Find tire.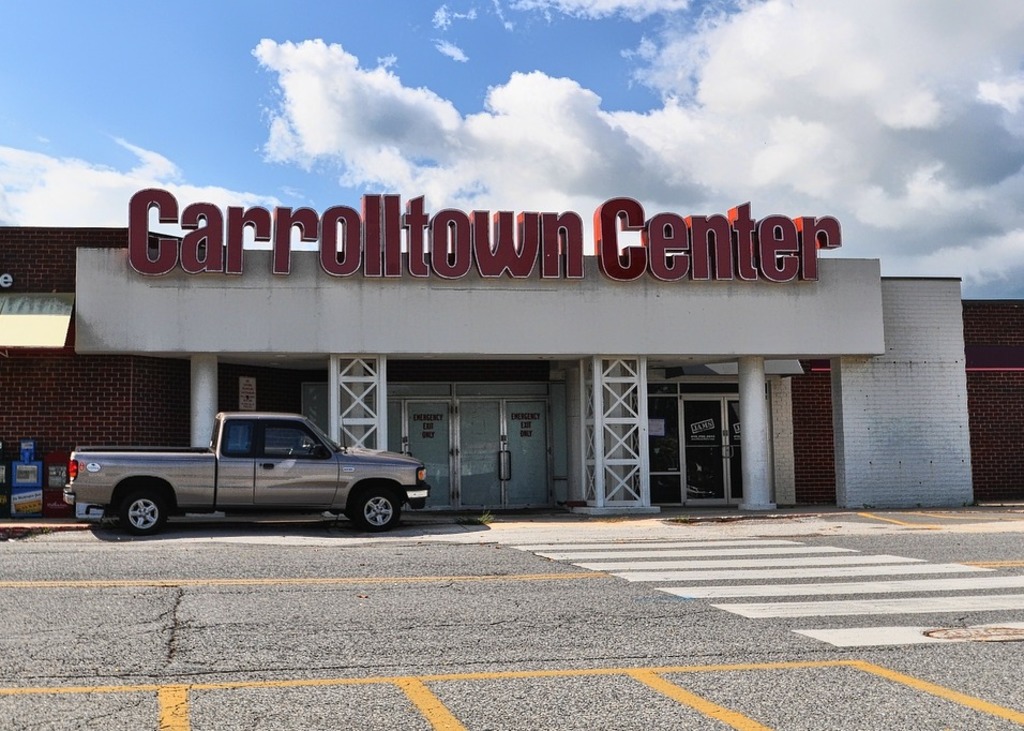
<region>357, 479, 400, 533</region>.
